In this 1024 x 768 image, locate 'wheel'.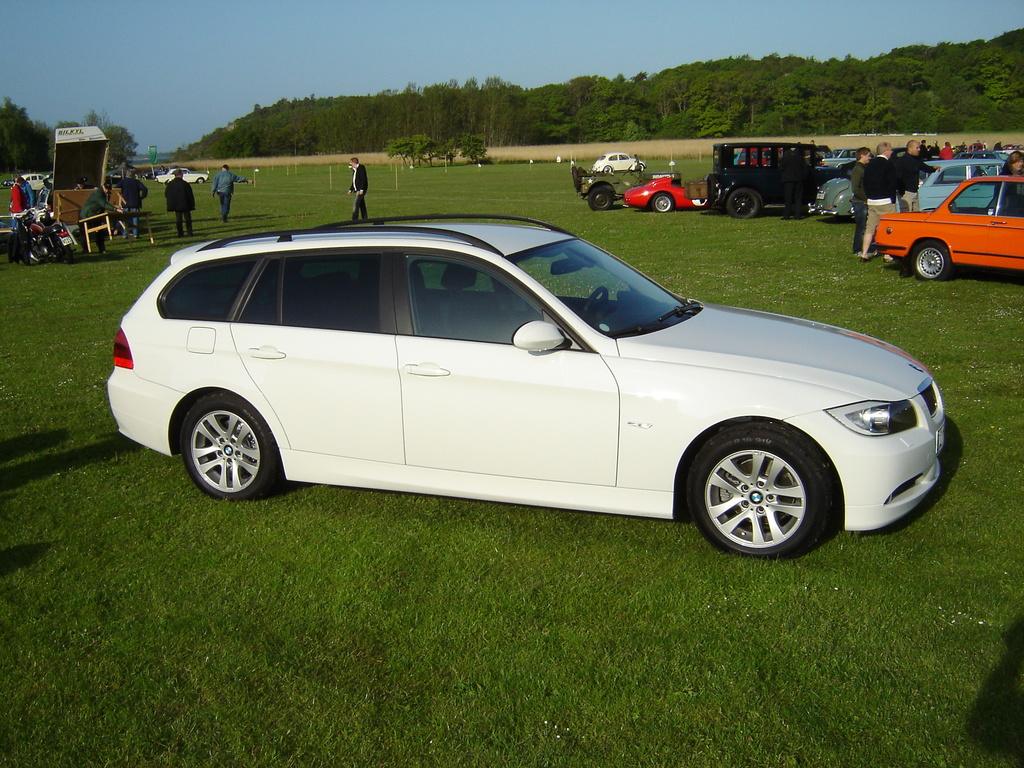
Bounding box: {"left": 590, "top": 188, "right": 612, "bottom": 216}.
